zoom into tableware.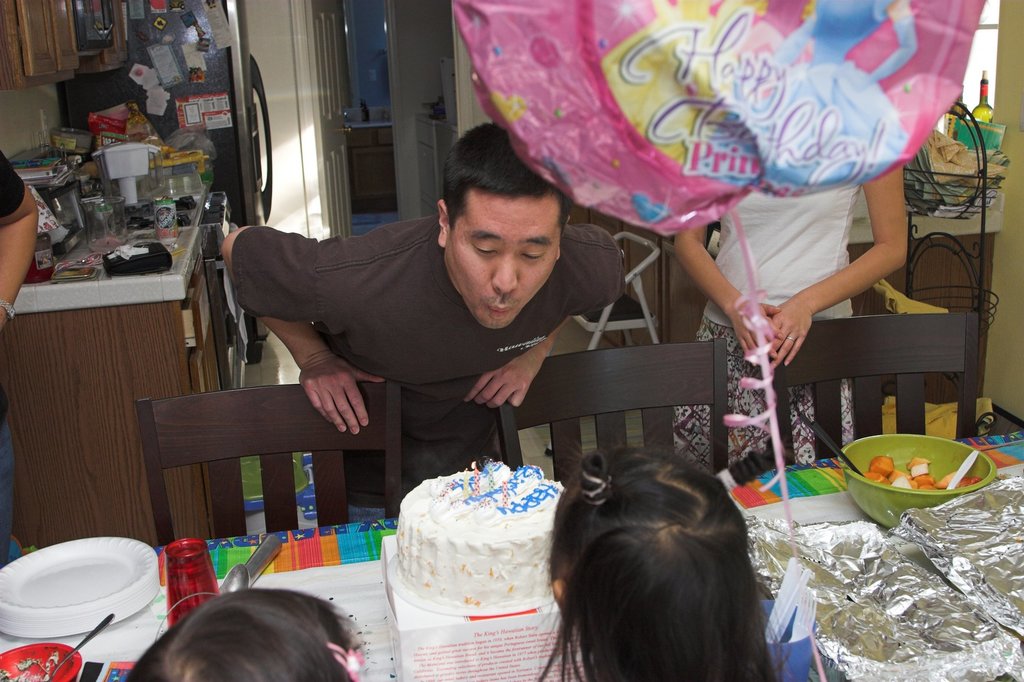
Zoom target: [49, 614, 114, 676].
